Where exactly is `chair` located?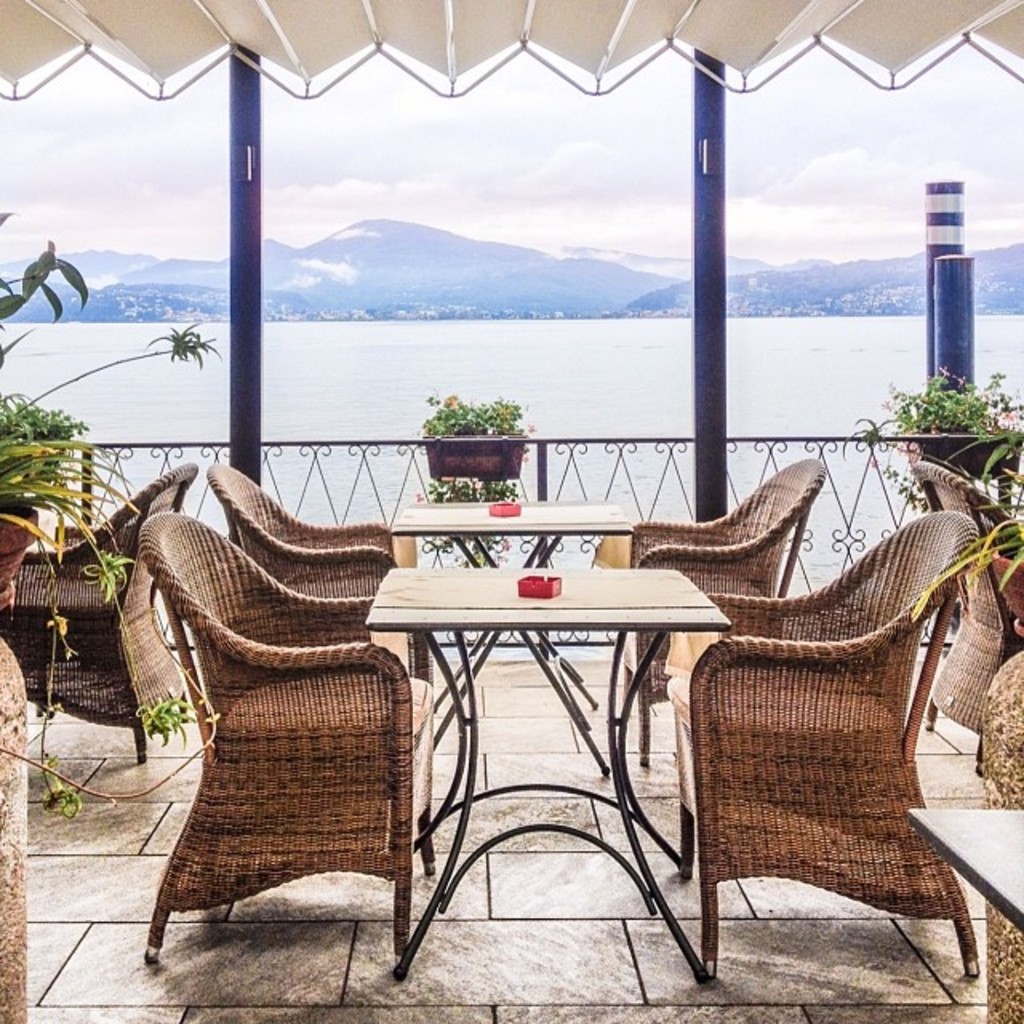
Its bounding box is 203/462/440/699.
